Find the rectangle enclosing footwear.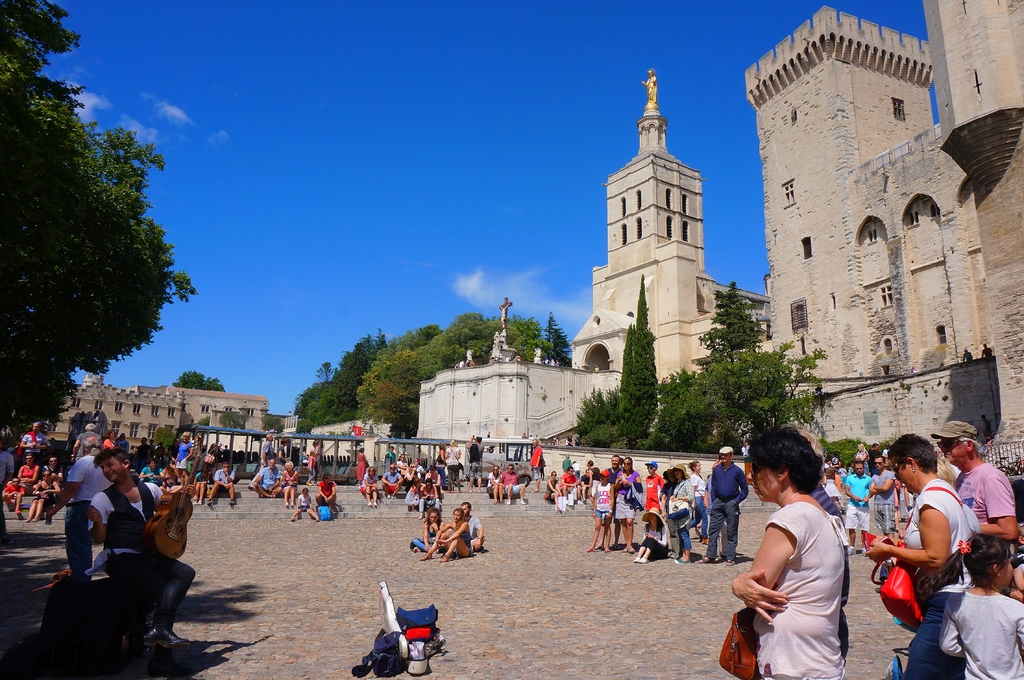
306 478 311 487.
